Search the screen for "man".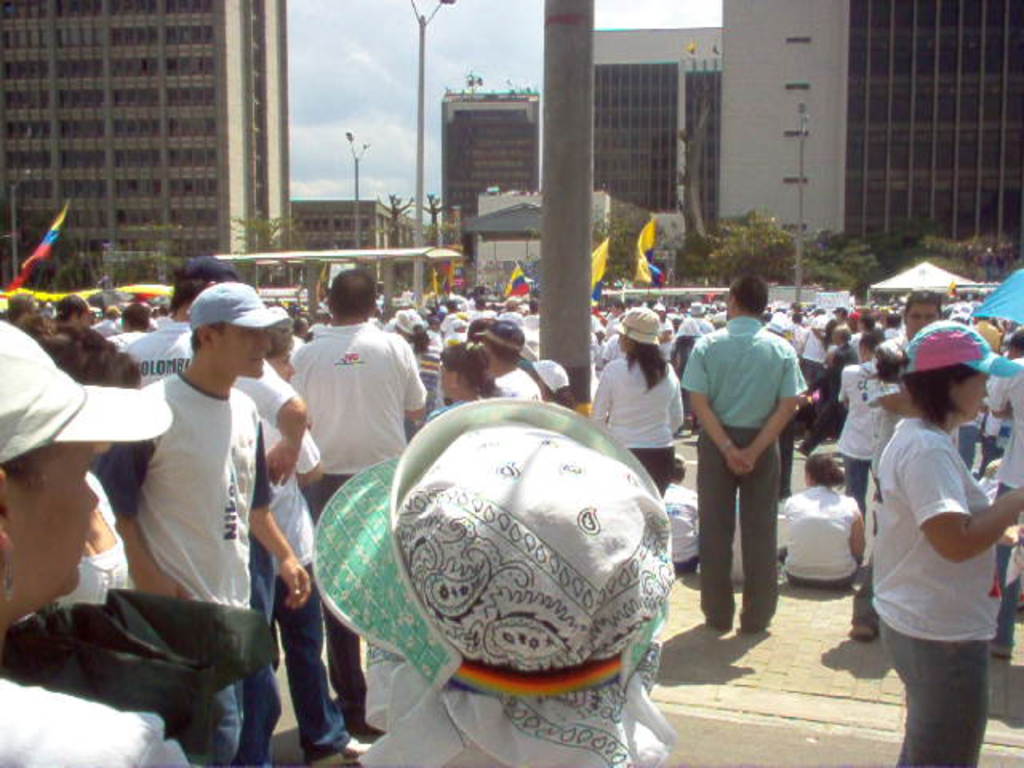
Found at Rect(130, 258, 310, 766).
